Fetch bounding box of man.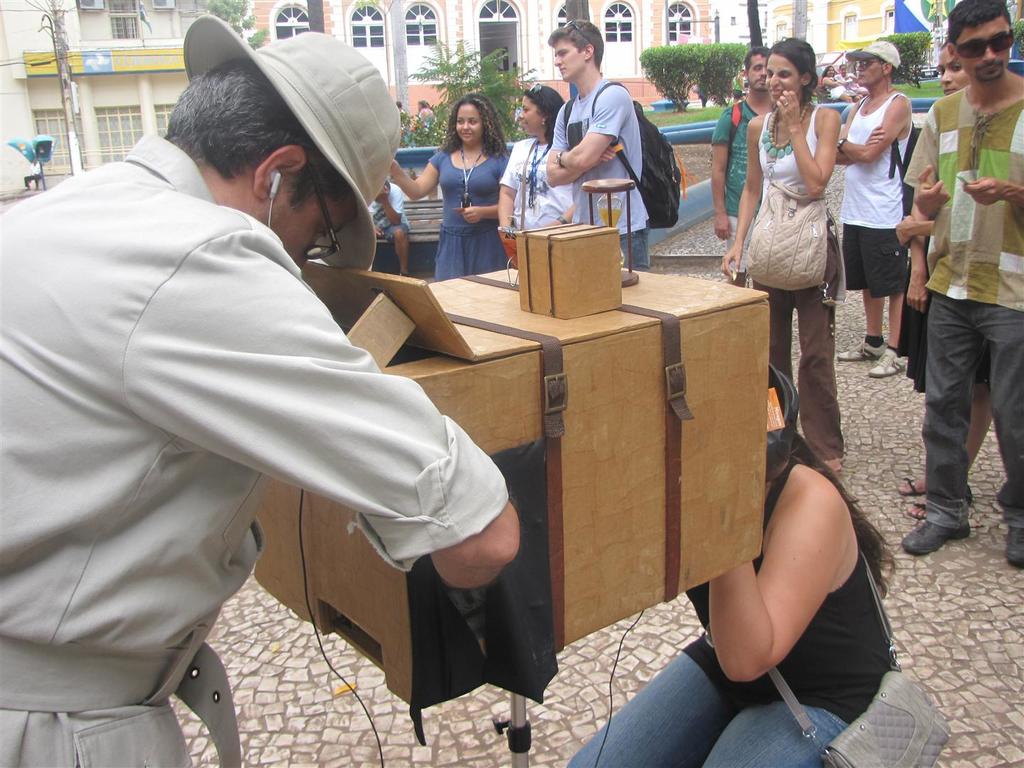
Bbox: (x1=549, y1=21, x2=649, y2=270).
